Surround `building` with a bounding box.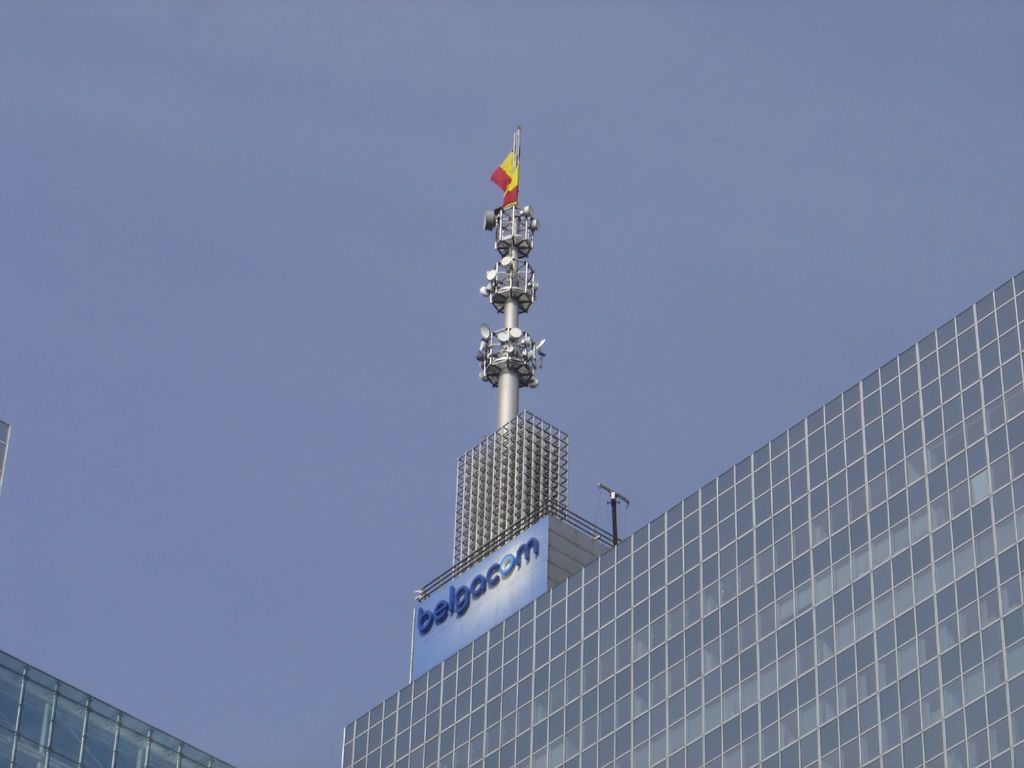
342 127 1023 767.
